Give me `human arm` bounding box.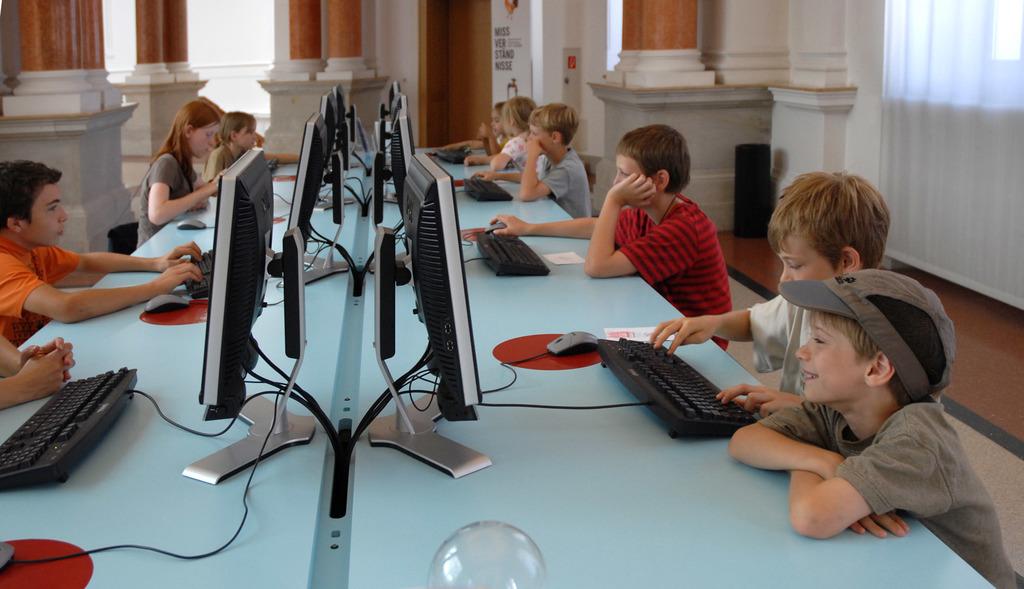
0, 337, 75, 413.
